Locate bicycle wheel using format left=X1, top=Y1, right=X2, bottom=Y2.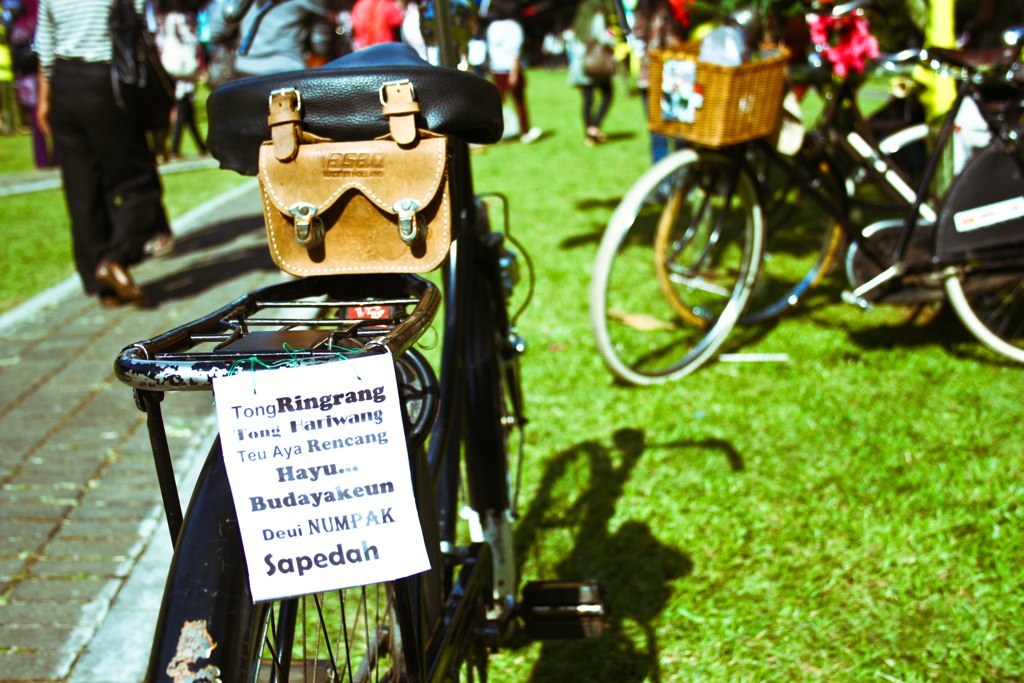
left=584, top=145, right=761, bottom=388.
